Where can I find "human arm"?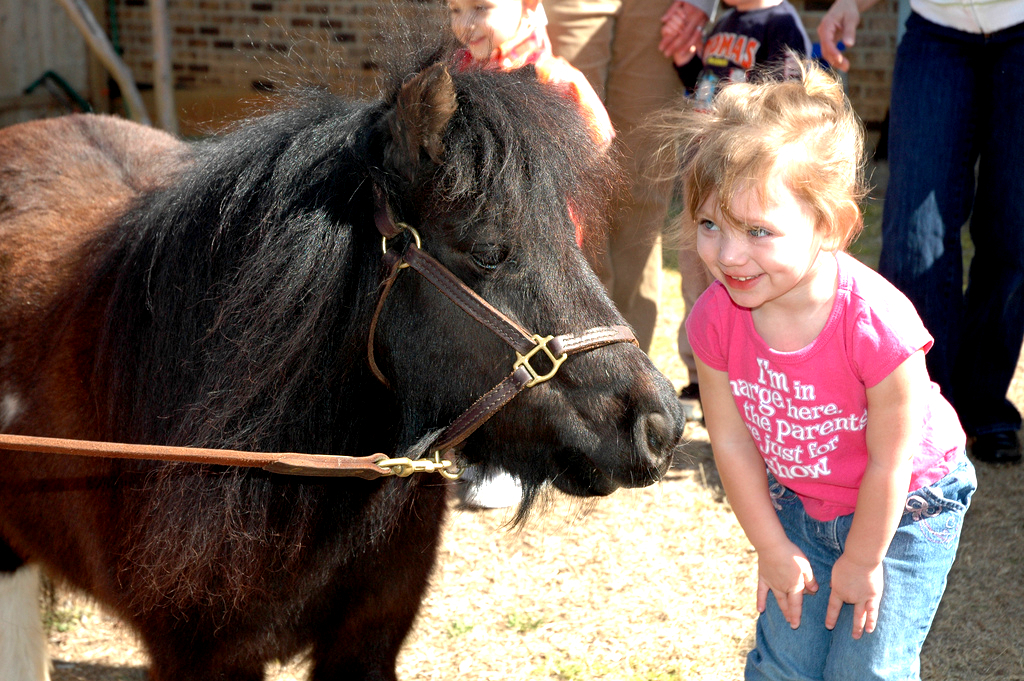
You can find it at bbox(855, 306, 958, 619).
